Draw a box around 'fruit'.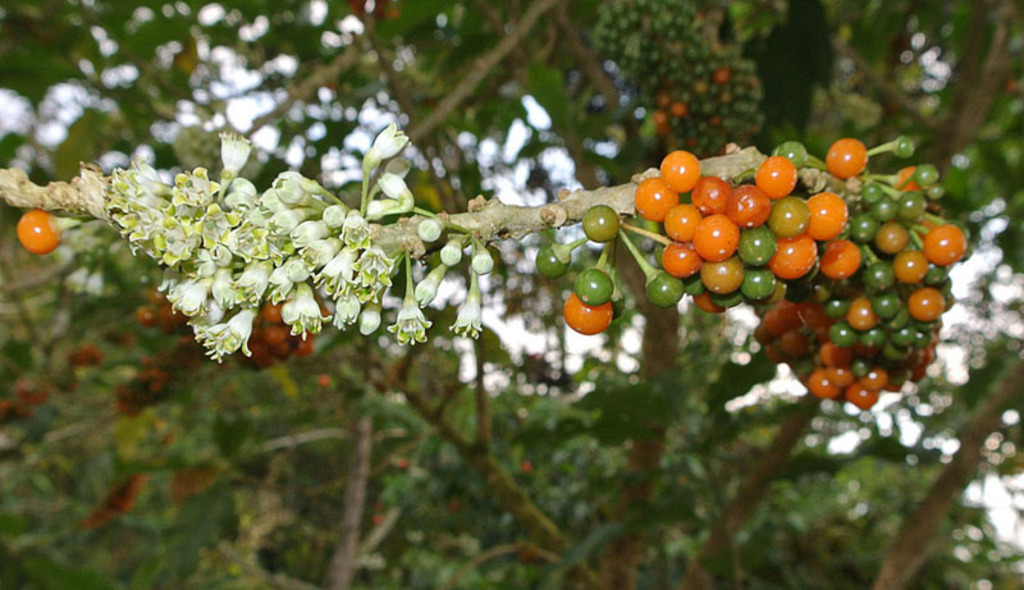
{"x1": 580, "y1": 203, "x2": 623, "y2": 243}.
